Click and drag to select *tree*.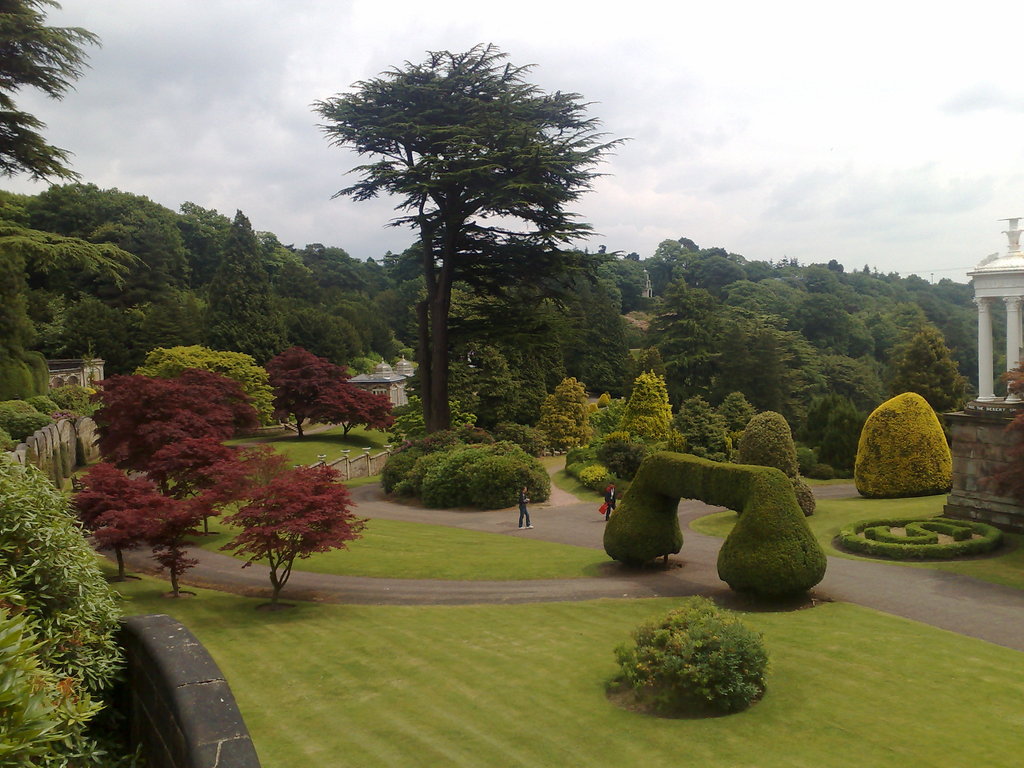
Selection: [left=743, top=257, right=784, bottom=280].
